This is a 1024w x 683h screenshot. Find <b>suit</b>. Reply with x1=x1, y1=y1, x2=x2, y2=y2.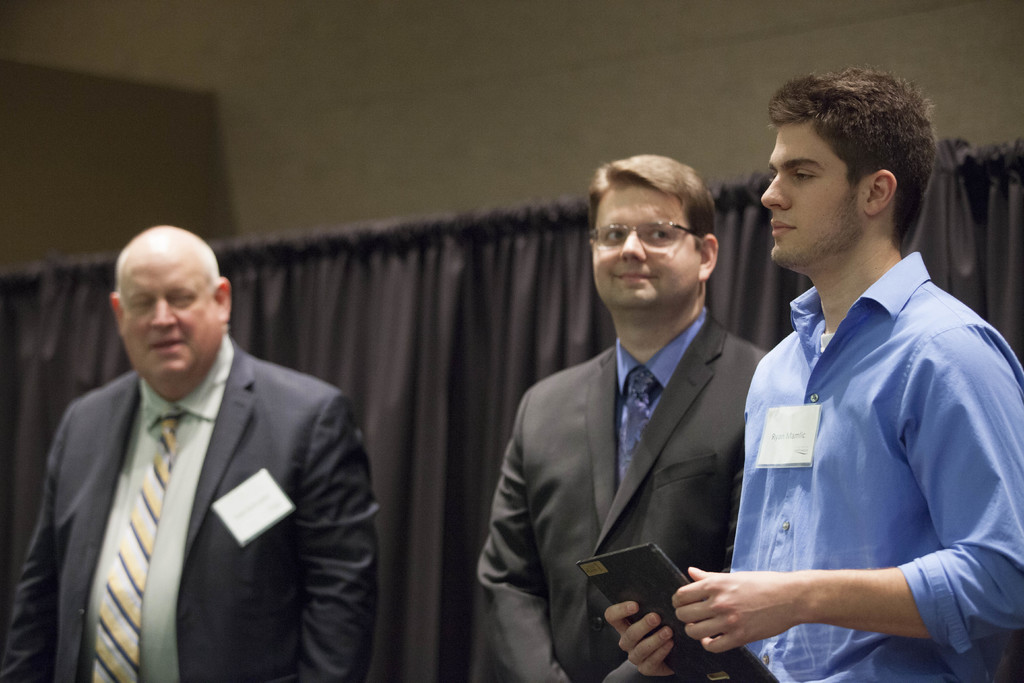
x1=475, y1=307, x2=766, y2=682.
